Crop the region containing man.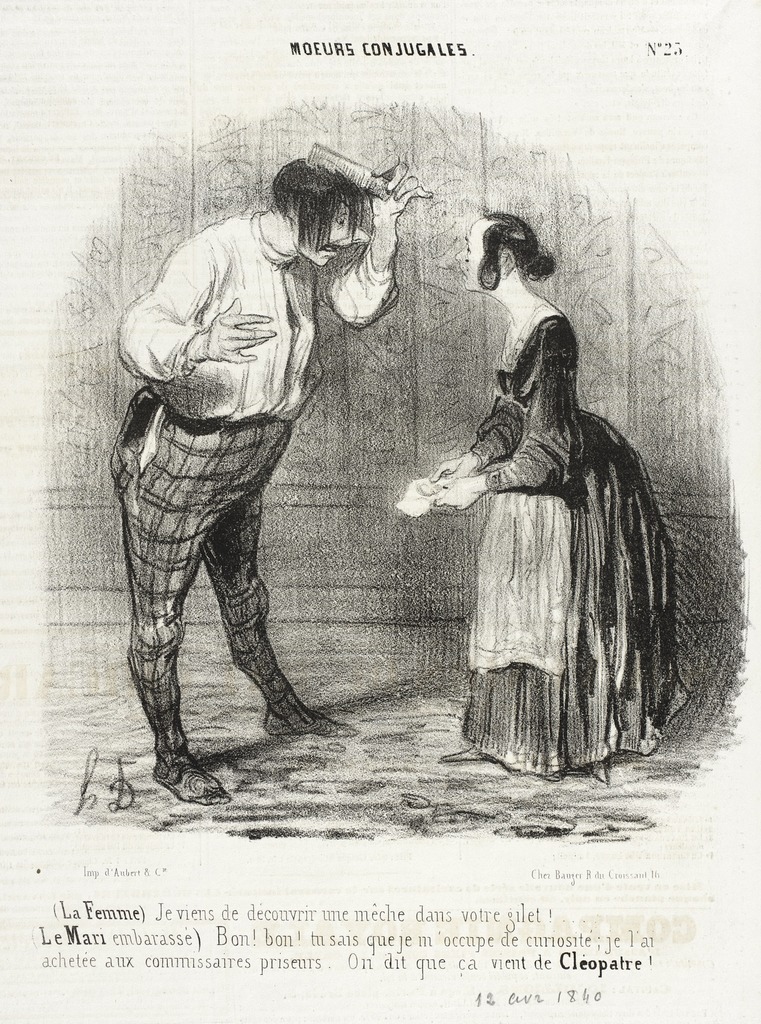
Crop region: <region>96, 140, 390, 809</region>.
